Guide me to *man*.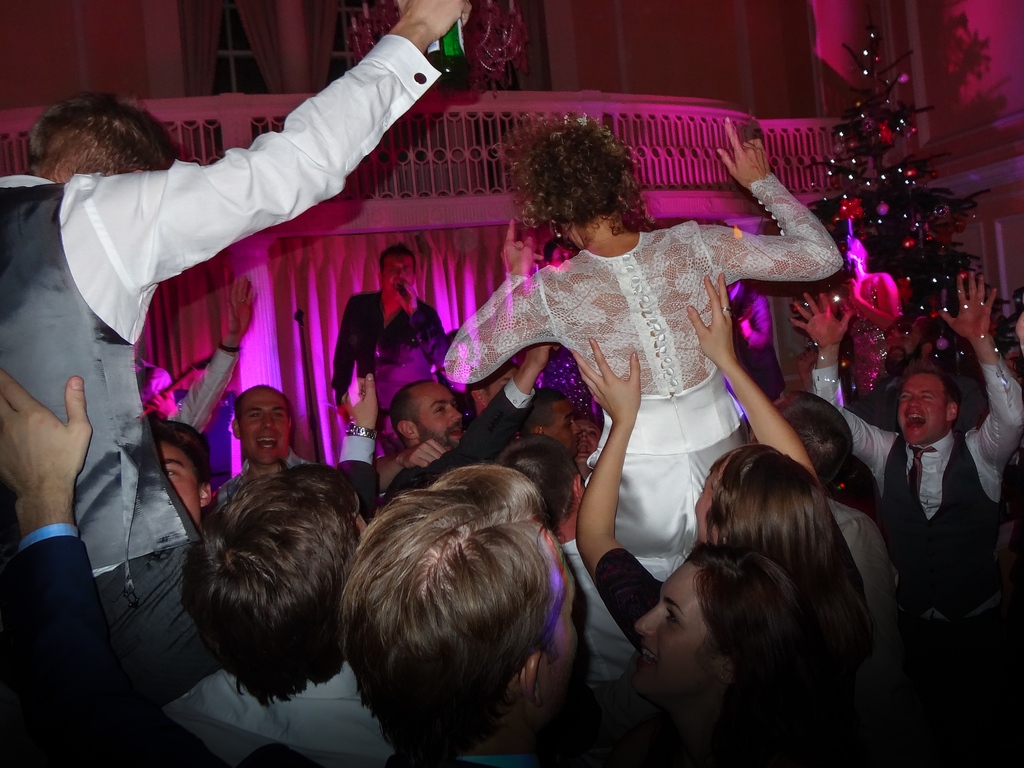
Guidance: locate(326, 244, 451, 420).
